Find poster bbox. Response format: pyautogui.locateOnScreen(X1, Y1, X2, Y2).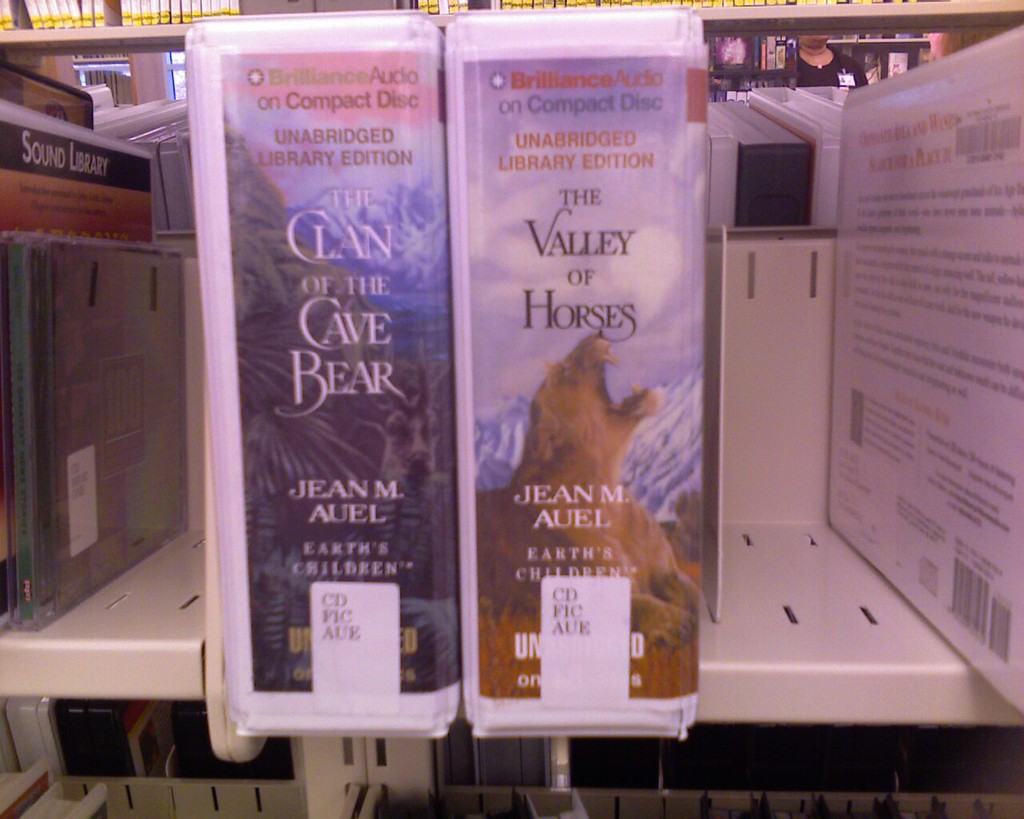
pyautogui.locateOnScreen(828, 41, 1023, 712).
